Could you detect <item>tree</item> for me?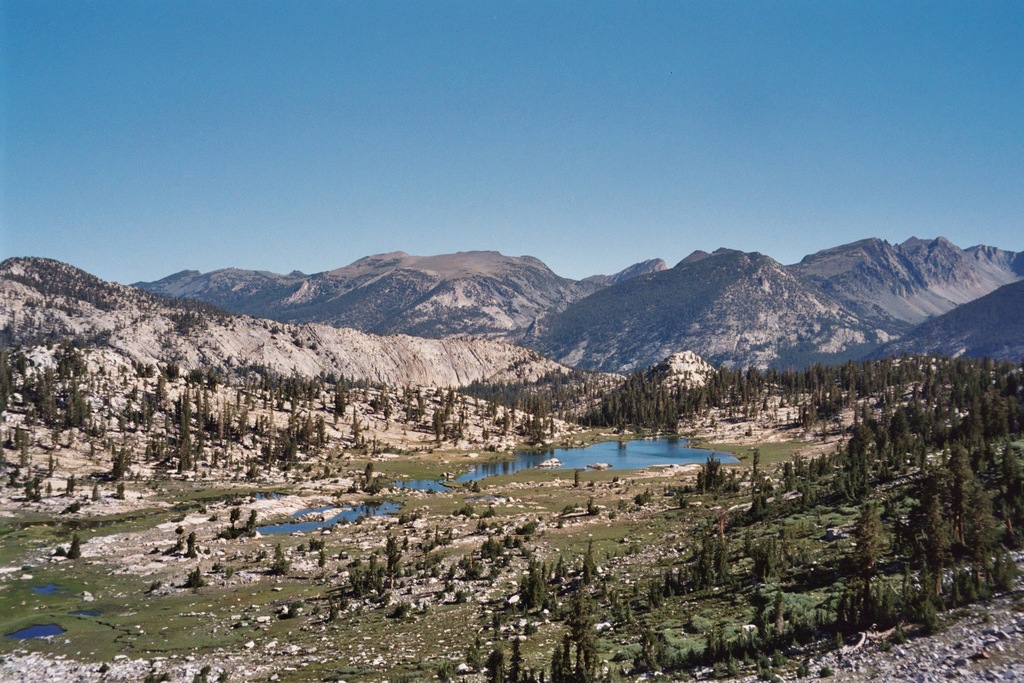
Detection result: Rect(848, 500, 891, 596).
